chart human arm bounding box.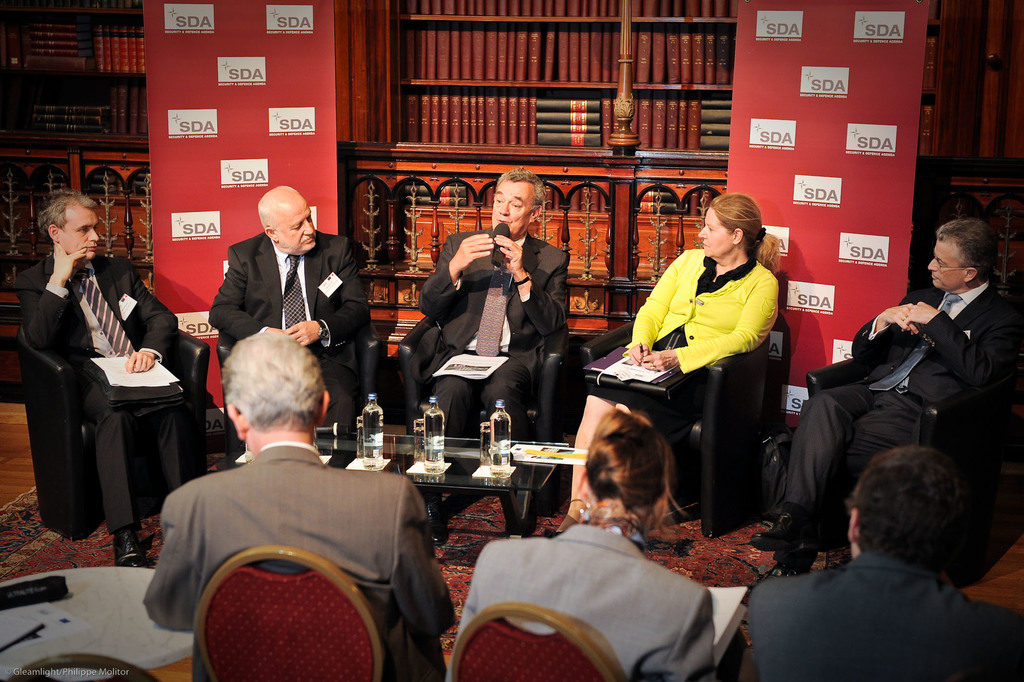
Charted: 858,289,918,367.
